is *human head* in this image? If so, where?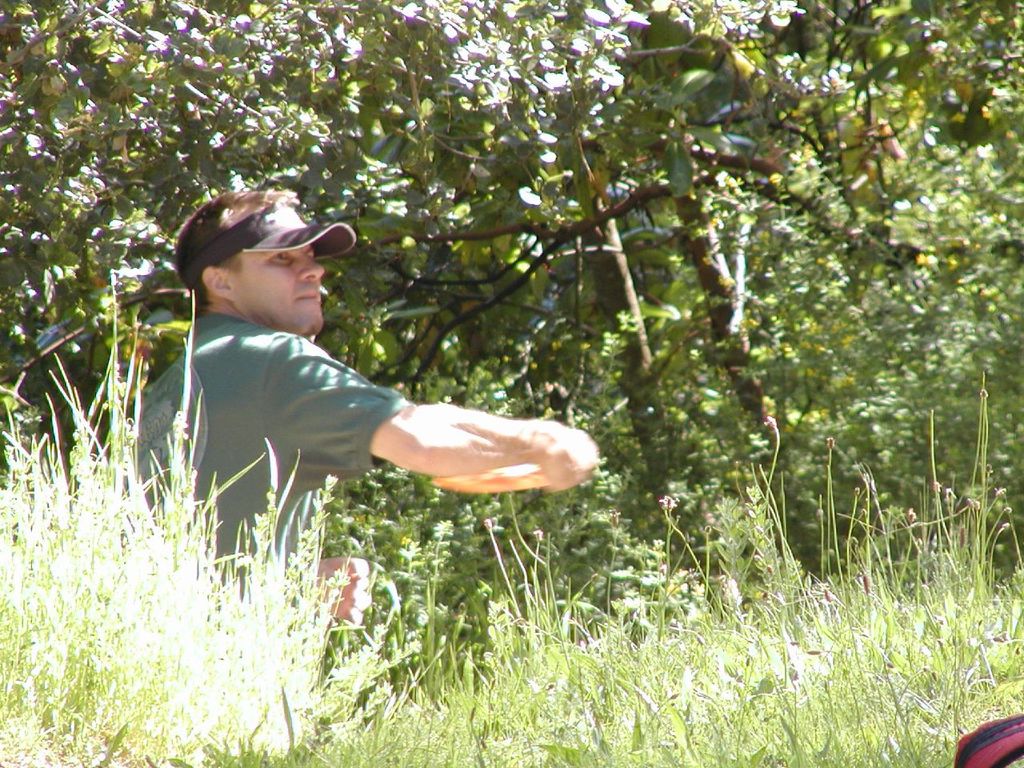
Yes, at {"x1": 179, "y1": 178, "x2": 322, "y2": 334}.
